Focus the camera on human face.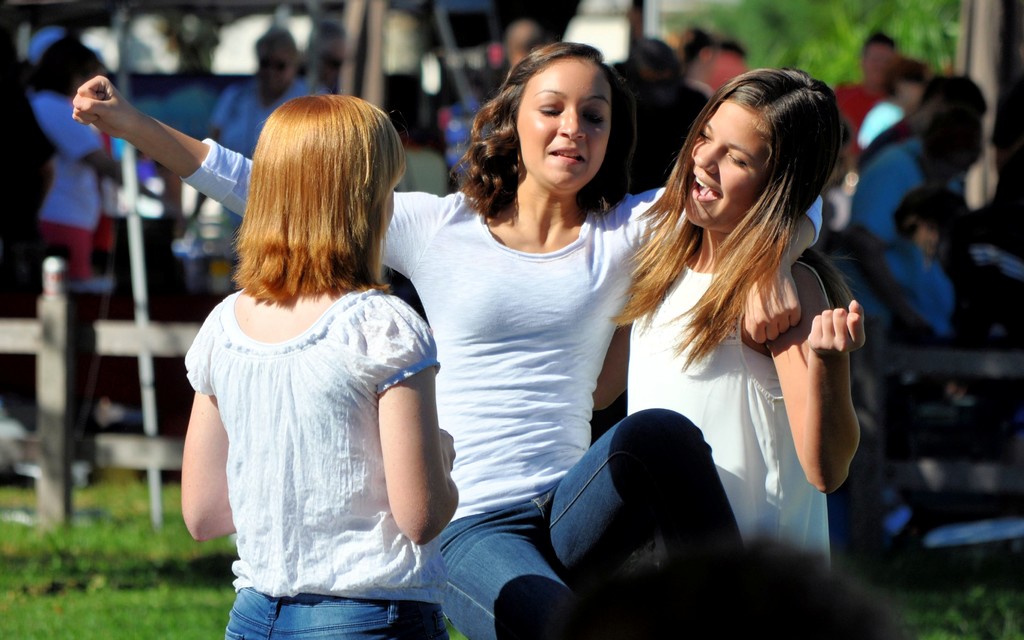
Focus region: <region>863, 45, 889, 85</region>.
